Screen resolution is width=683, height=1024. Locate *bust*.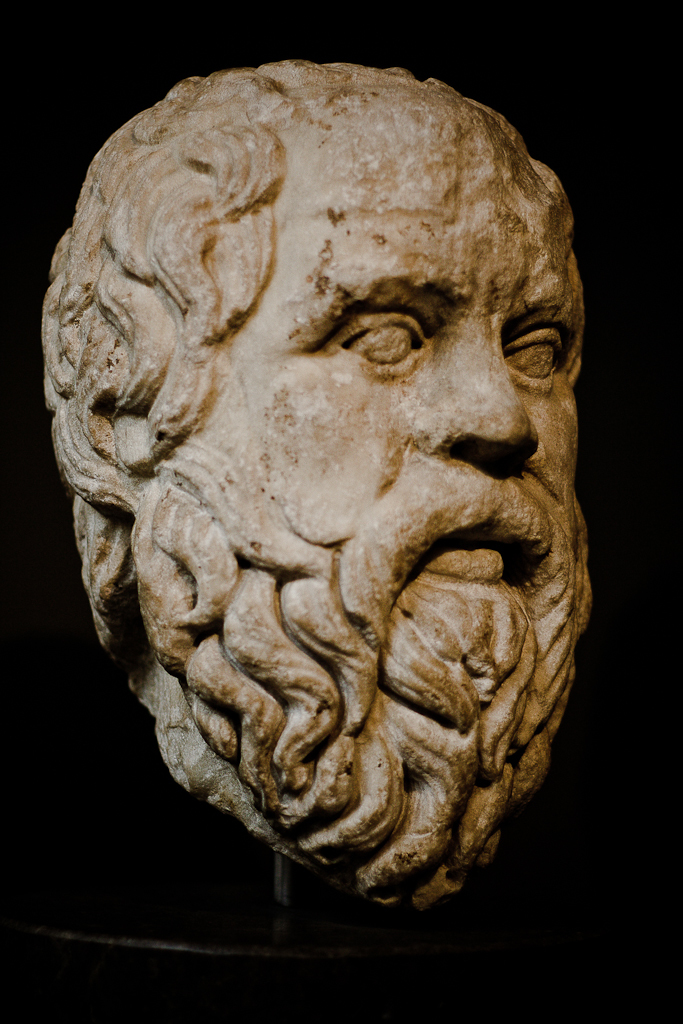
bbox=(37, 53, 588, 908).
